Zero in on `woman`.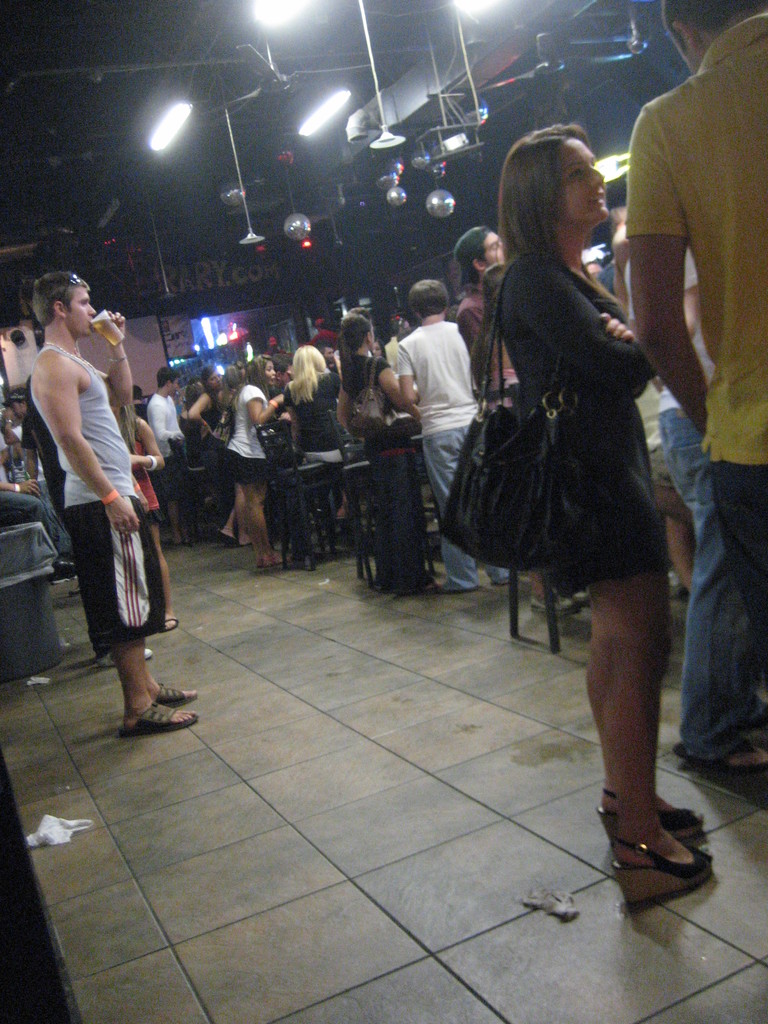
Zeroed in: bbox(109, 401, 168, 634).
